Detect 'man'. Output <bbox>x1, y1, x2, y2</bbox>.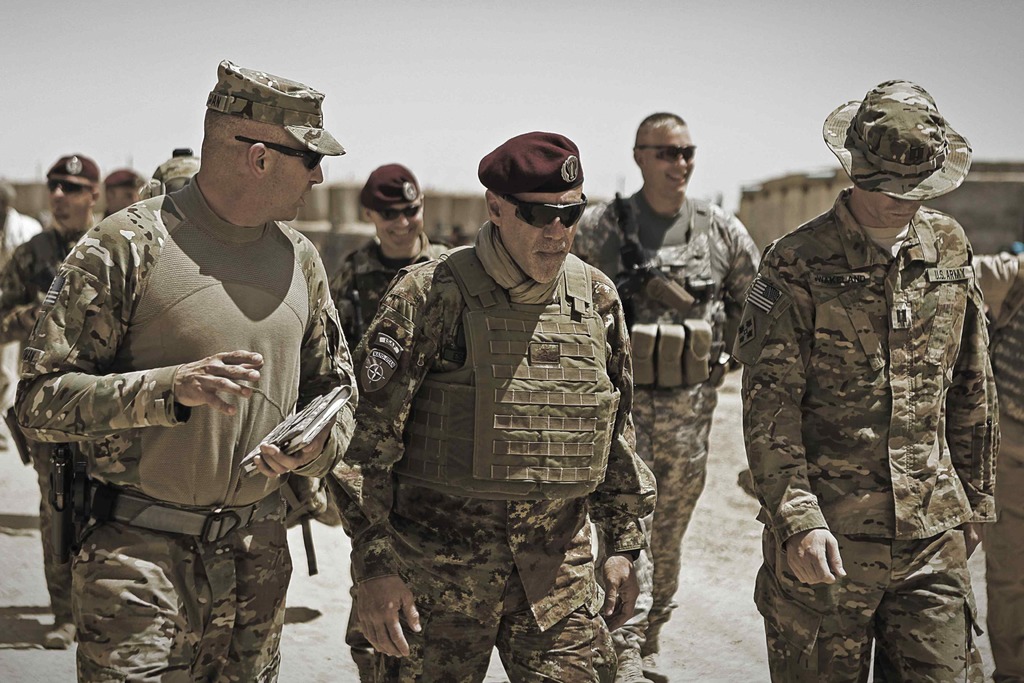
<bbox>146, 152, 209, 193</bbox>.
